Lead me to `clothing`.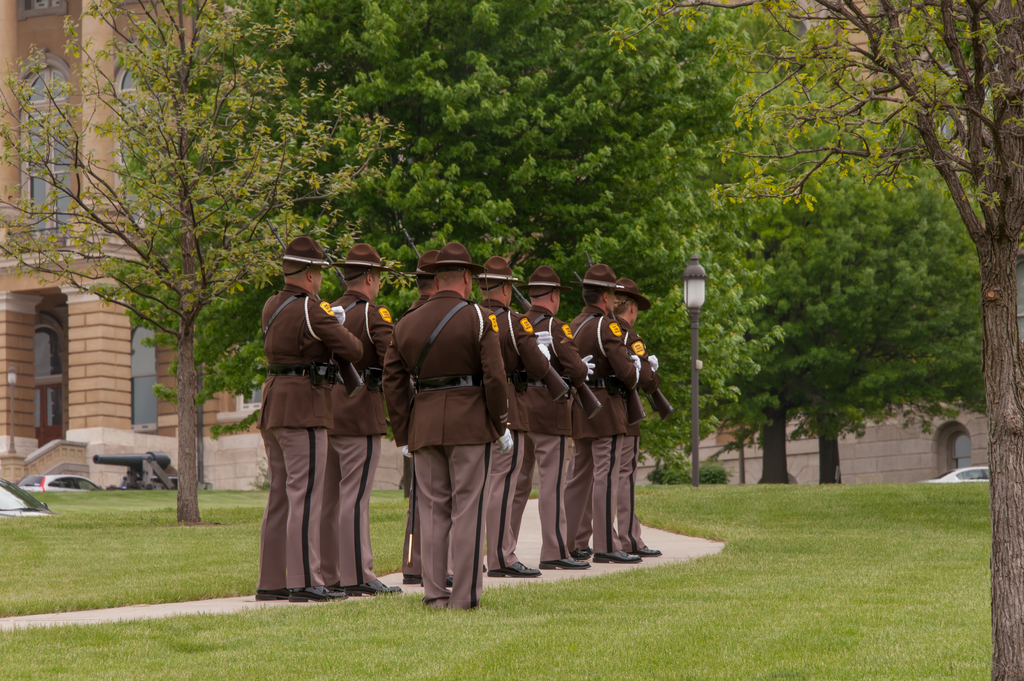
Lead to crop(564, 301, 620, 556).
